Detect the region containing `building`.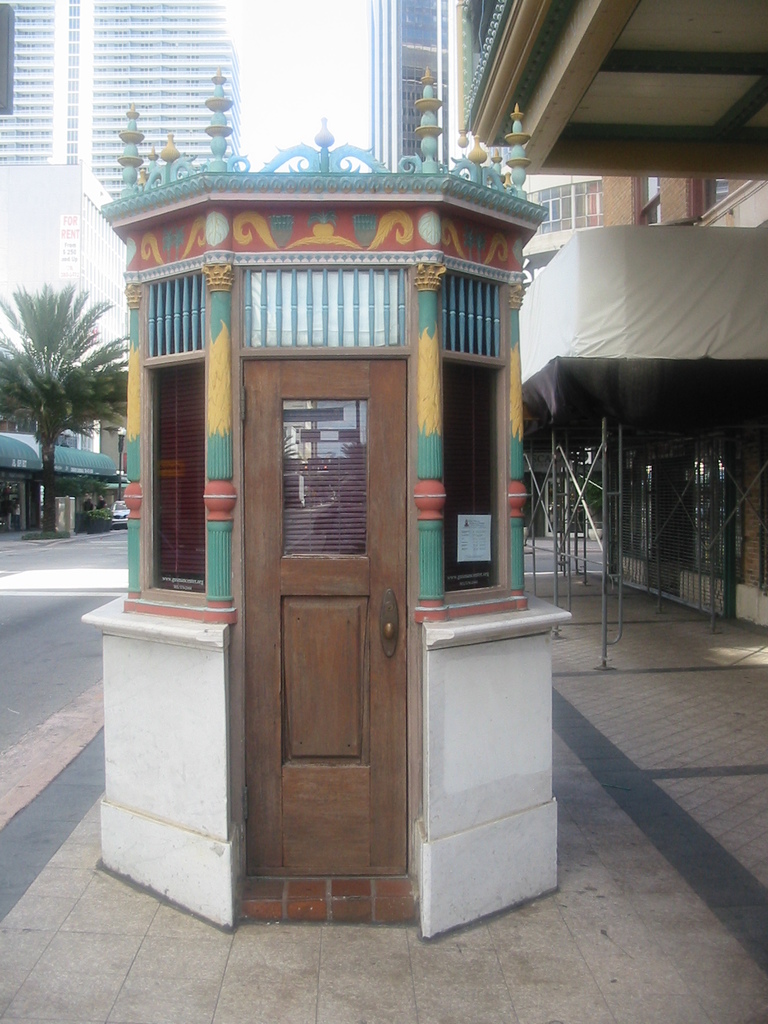
(left=360, top=0, right=455, bottom=169).
